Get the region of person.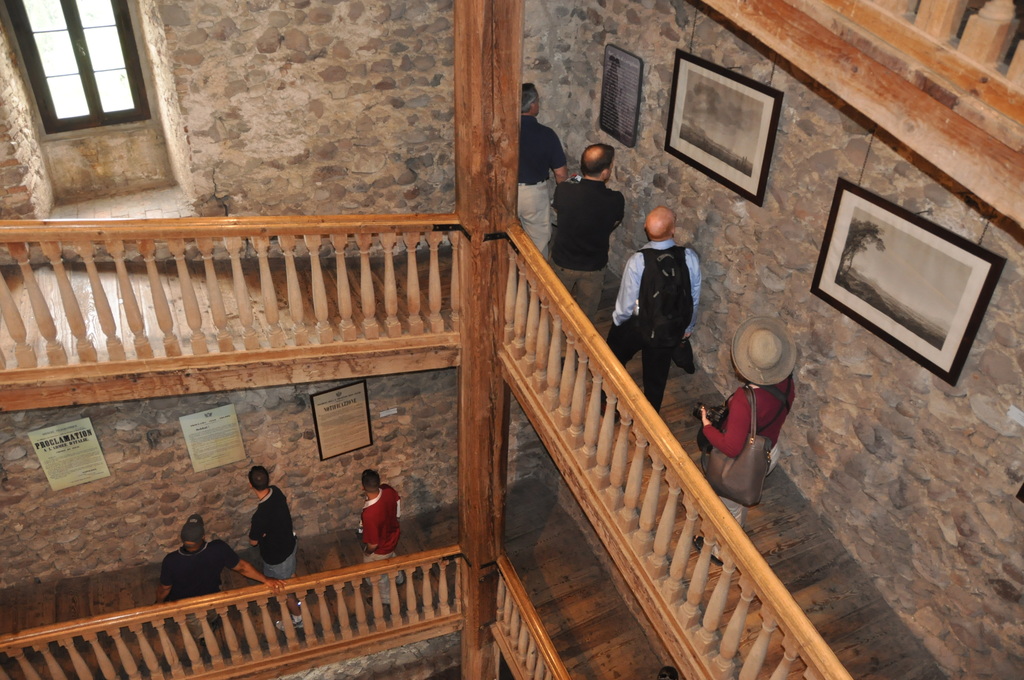
x1=233 y1=476 x2=291 y2=583.
